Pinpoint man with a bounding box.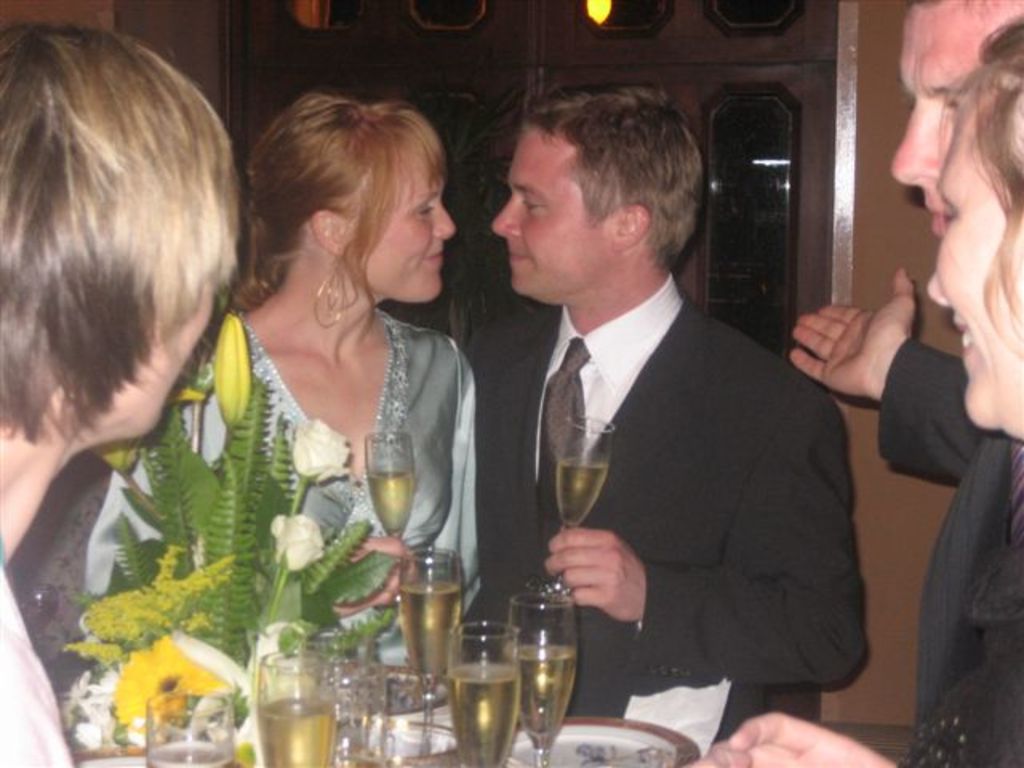
detection(434, 99, 870, 767).
